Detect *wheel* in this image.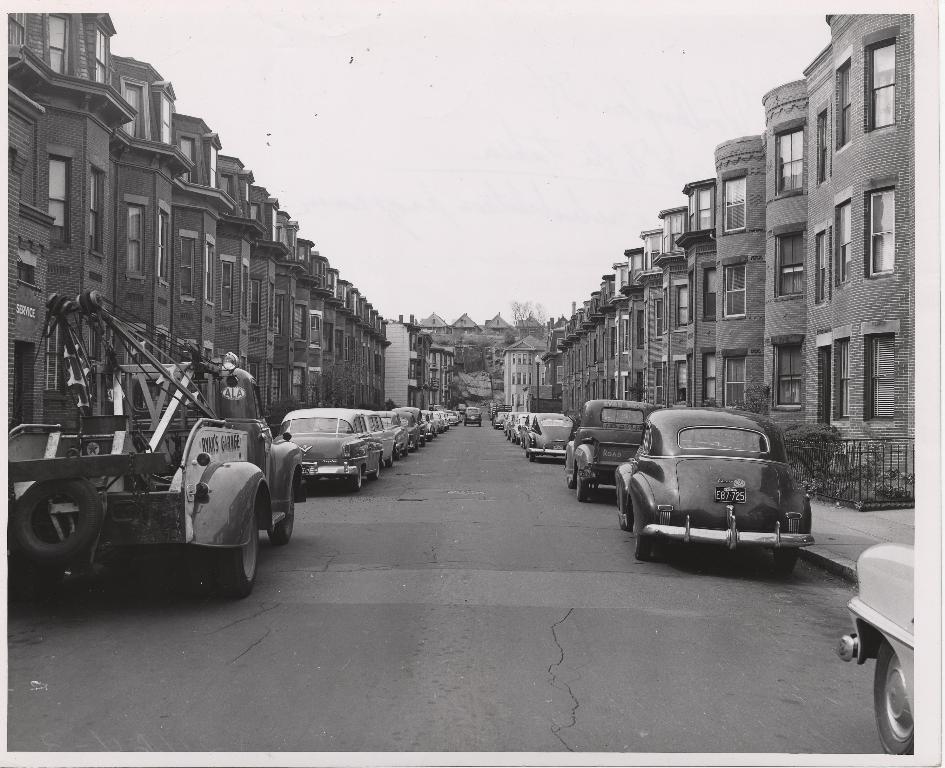
Detection: [422,440,425,445].
